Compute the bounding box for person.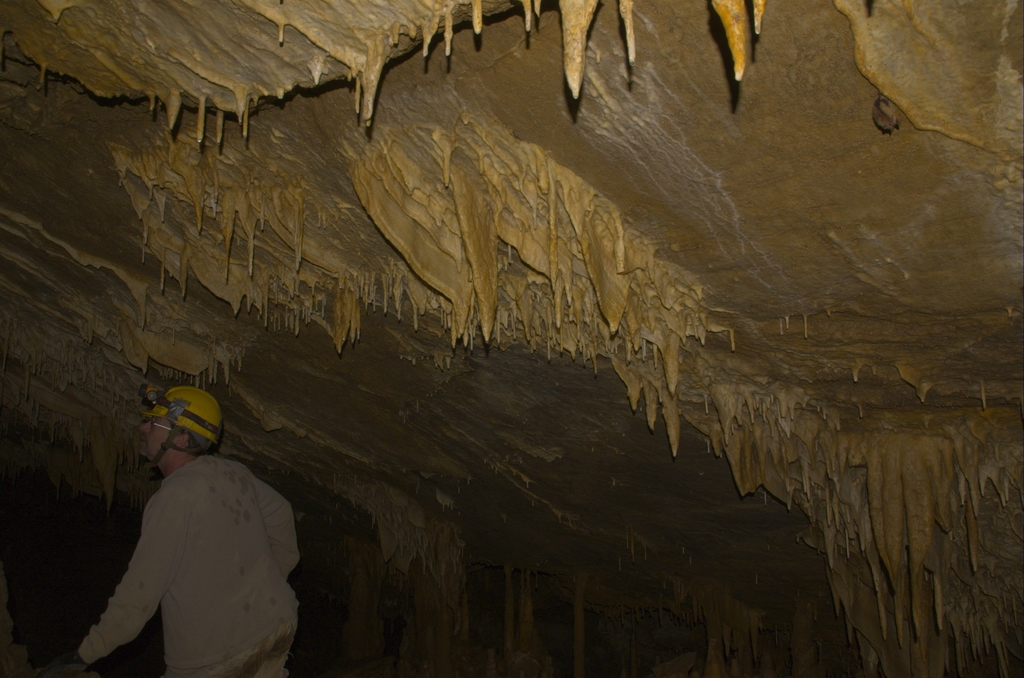
bbox=(68, 408, 307, 669).
